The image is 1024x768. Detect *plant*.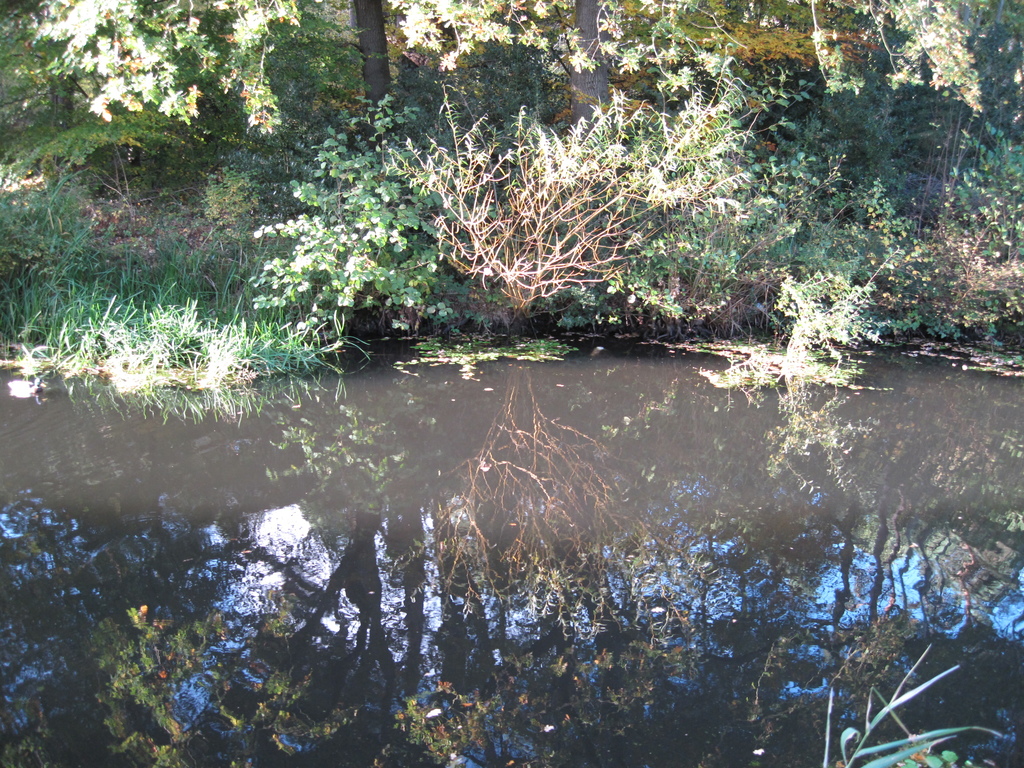
Detection: (395, 0, 613, 145).
